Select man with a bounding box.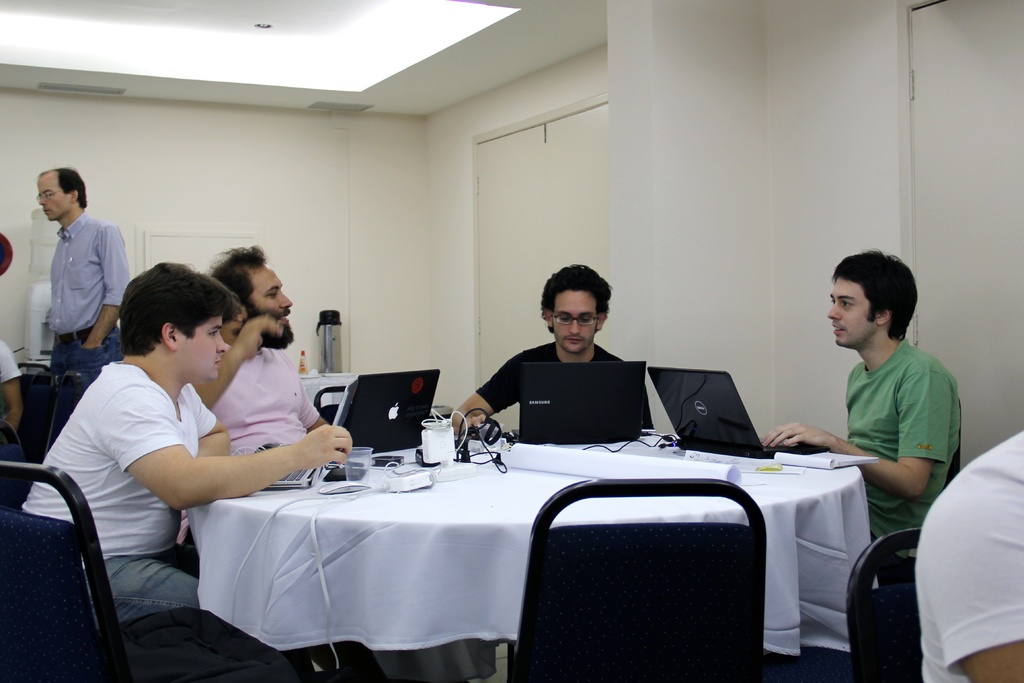
(177,244,332,549).
